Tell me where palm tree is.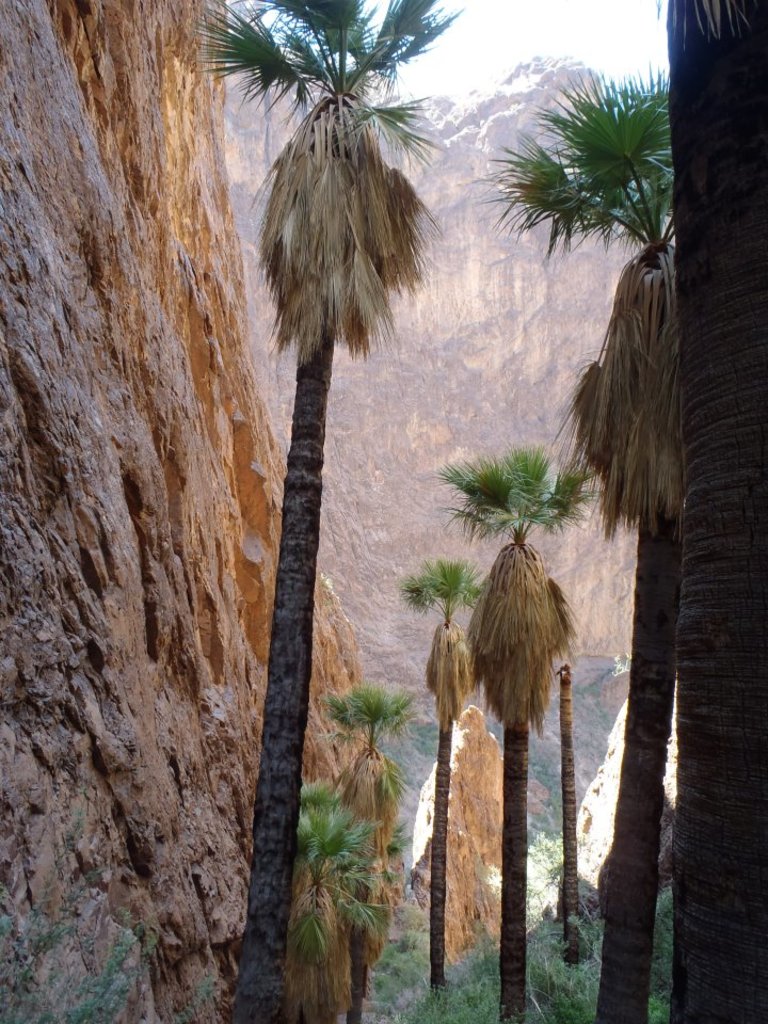
palm tree is at 404/546/496/1011.
